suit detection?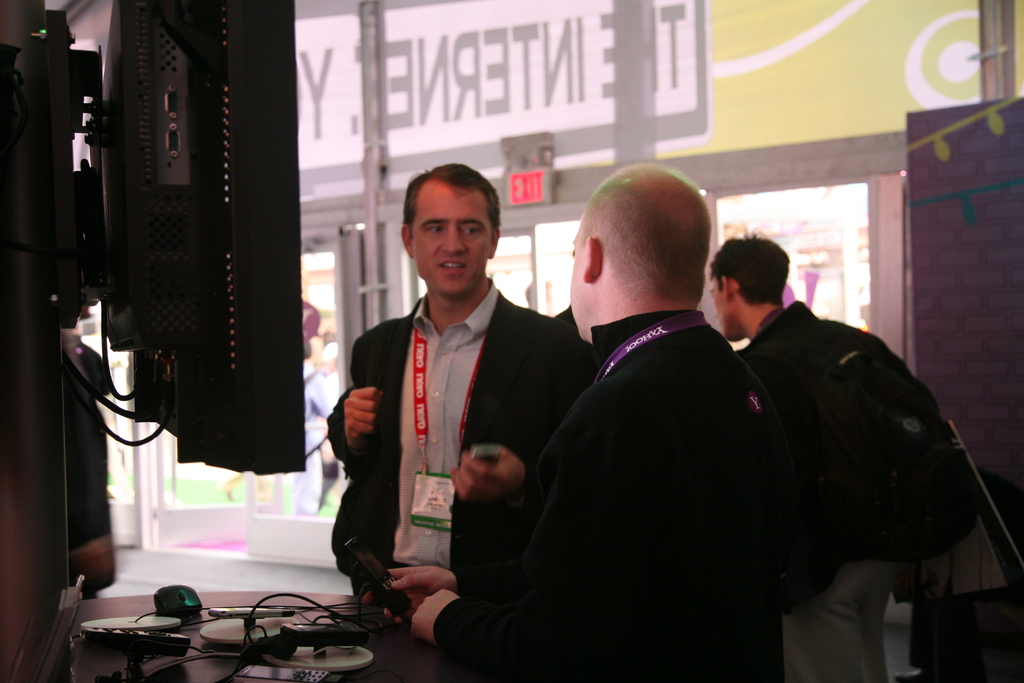
region(330, 234, 575, 615)
